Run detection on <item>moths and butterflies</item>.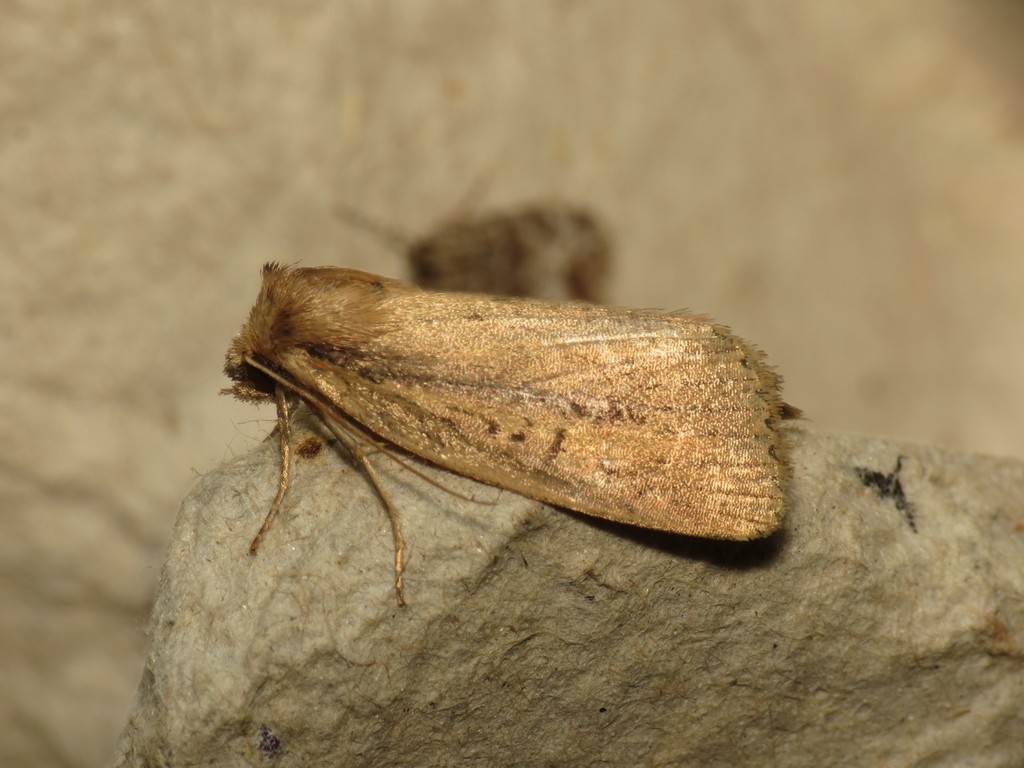
Result: <bbox>330, 158, 614, 308</bbox>.
